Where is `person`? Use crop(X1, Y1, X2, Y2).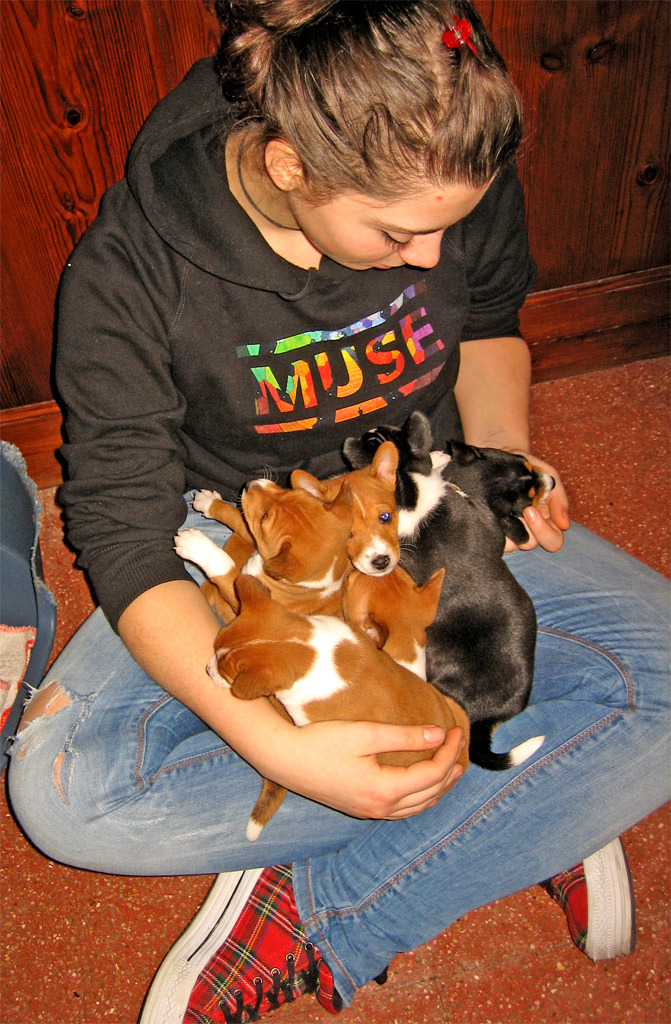
crop(0, 7, 670, 1023).
